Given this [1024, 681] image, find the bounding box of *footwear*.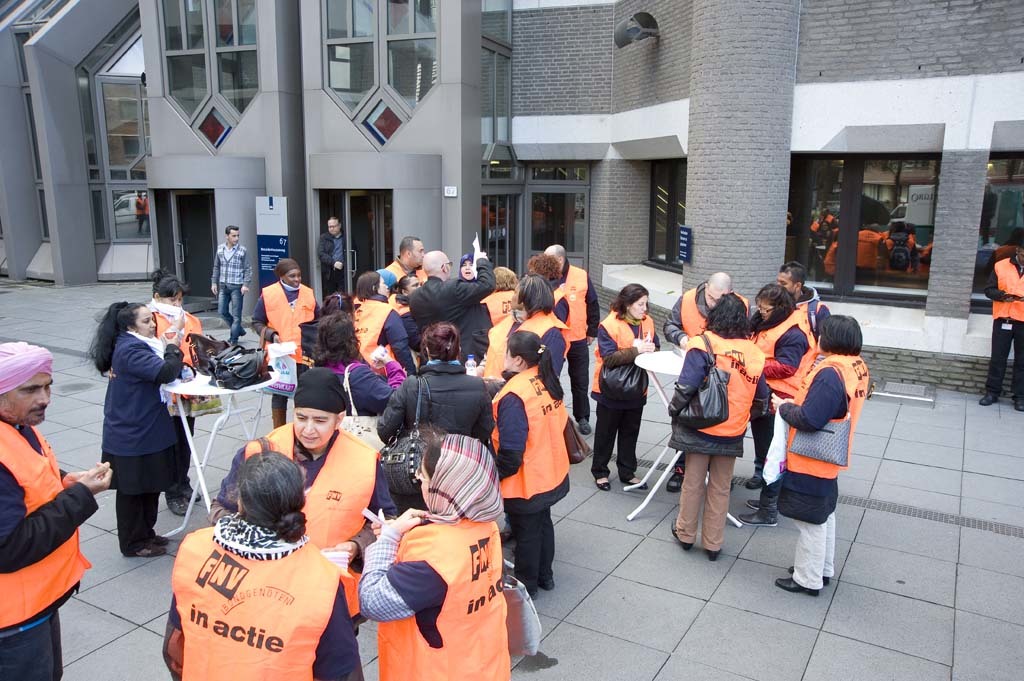
l=591, t=469, r=610, b=484.
